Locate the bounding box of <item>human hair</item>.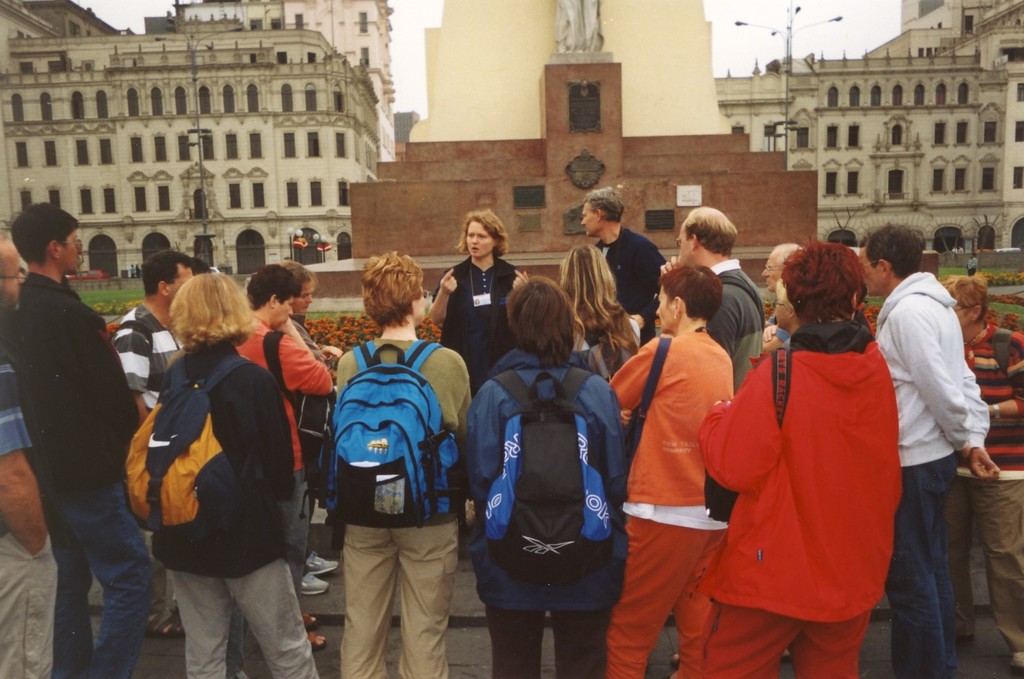
Bounding box: [x1=164, y1=269, x2=259, y2=348].
